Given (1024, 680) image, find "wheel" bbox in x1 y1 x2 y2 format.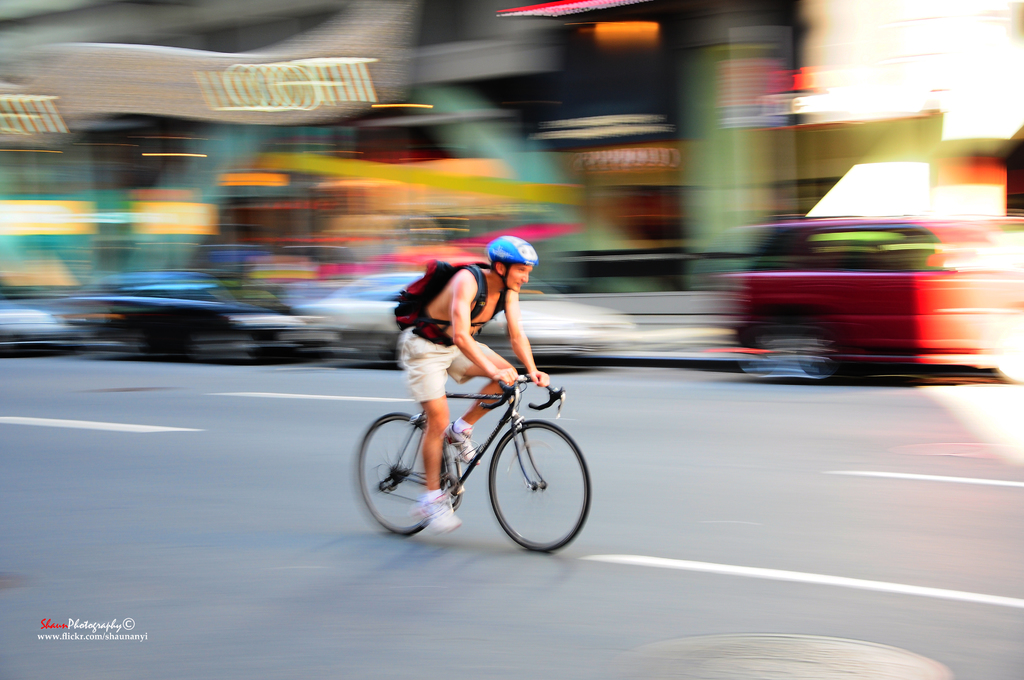
357 410 445 534.
